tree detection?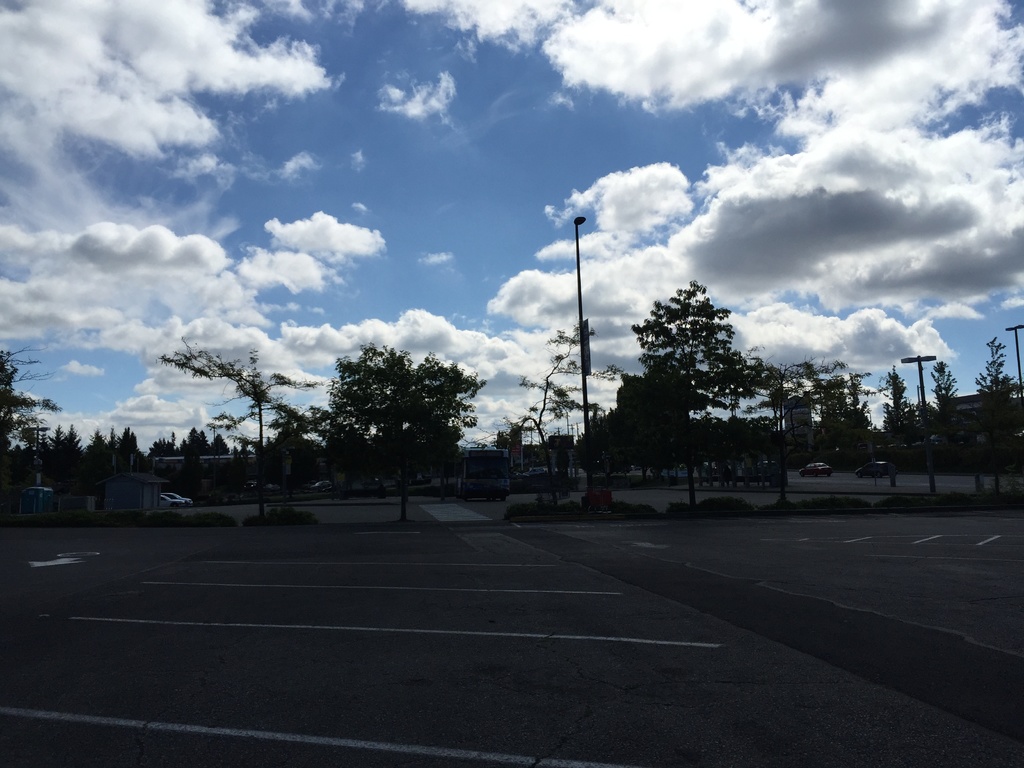
BBox(504, 320, 616, 505)
